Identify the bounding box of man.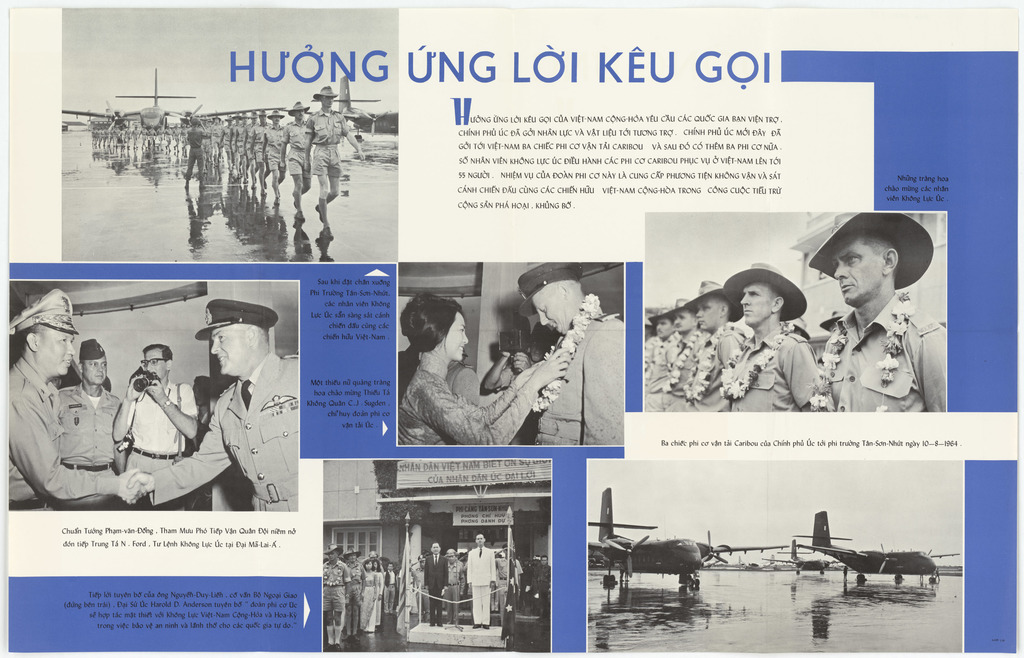
bbox=[445, 549, 465, 625].
